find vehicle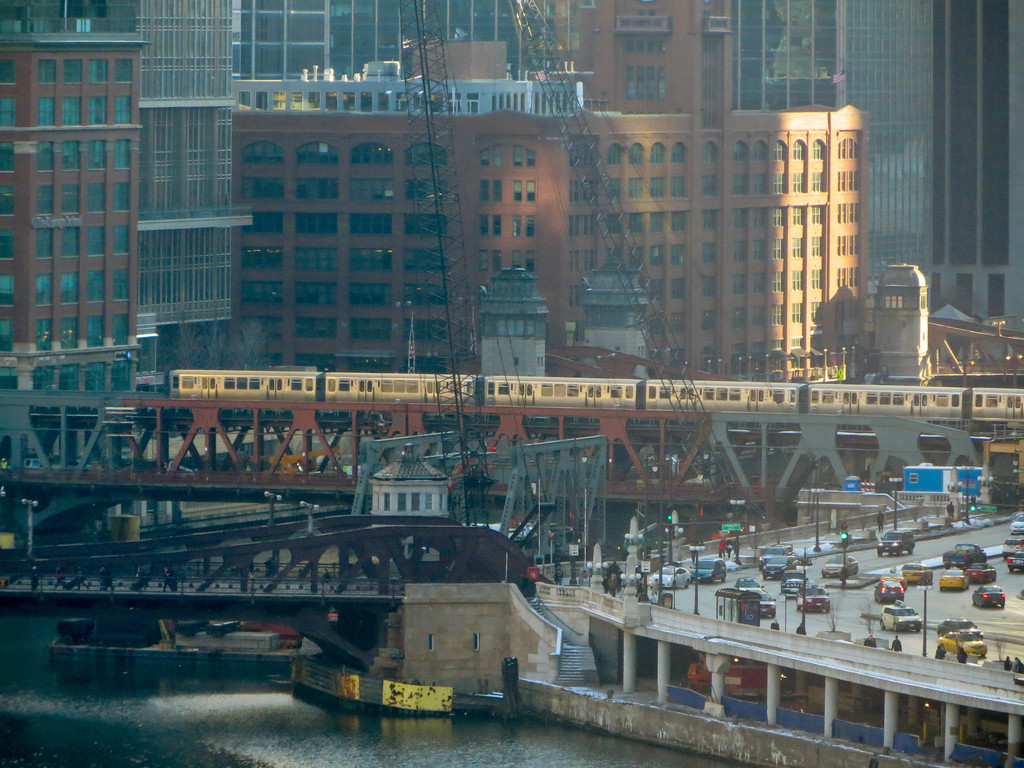
detection(820, 556, 860, 577)
